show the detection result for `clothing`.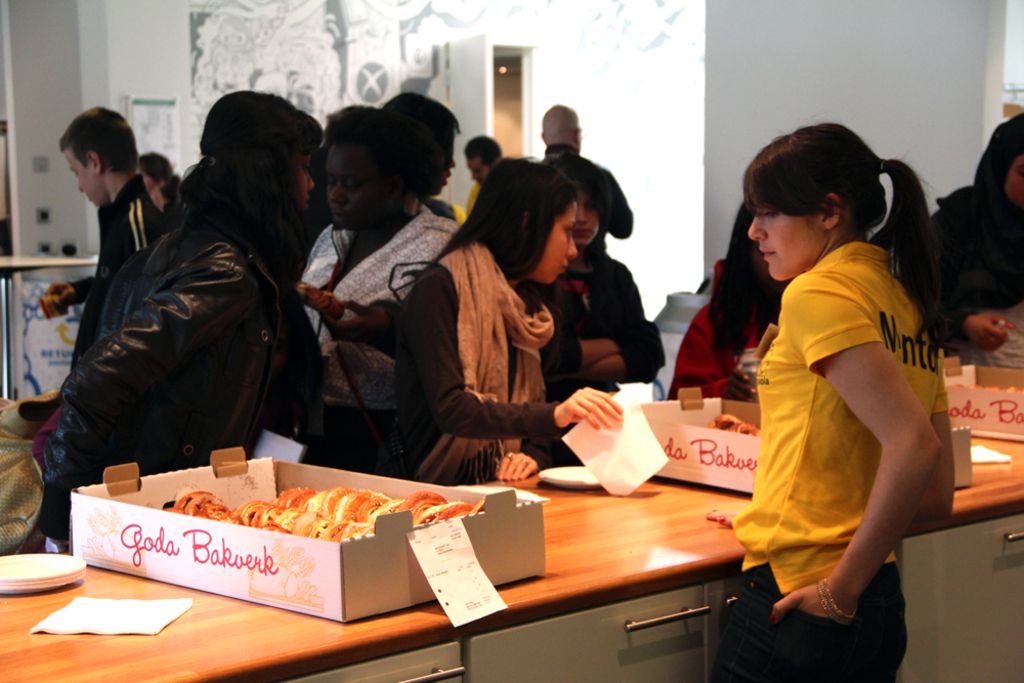
x1=399 y1=237 x2=554 y2=482.
